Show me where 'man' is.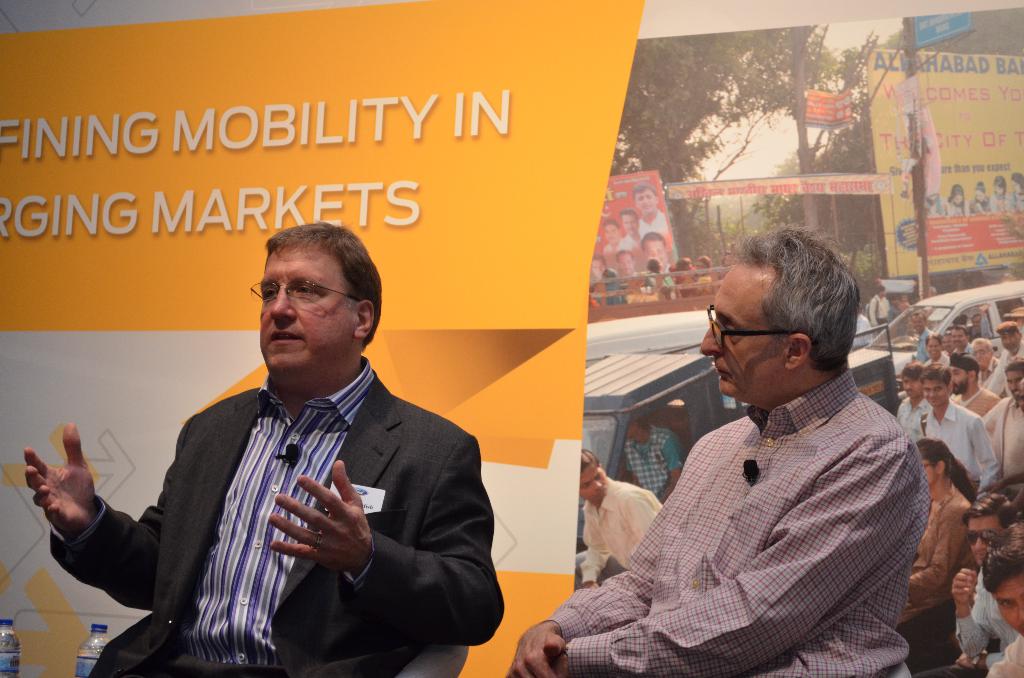
'man' is at [left=581, top=447, right=662, bottom=583].
